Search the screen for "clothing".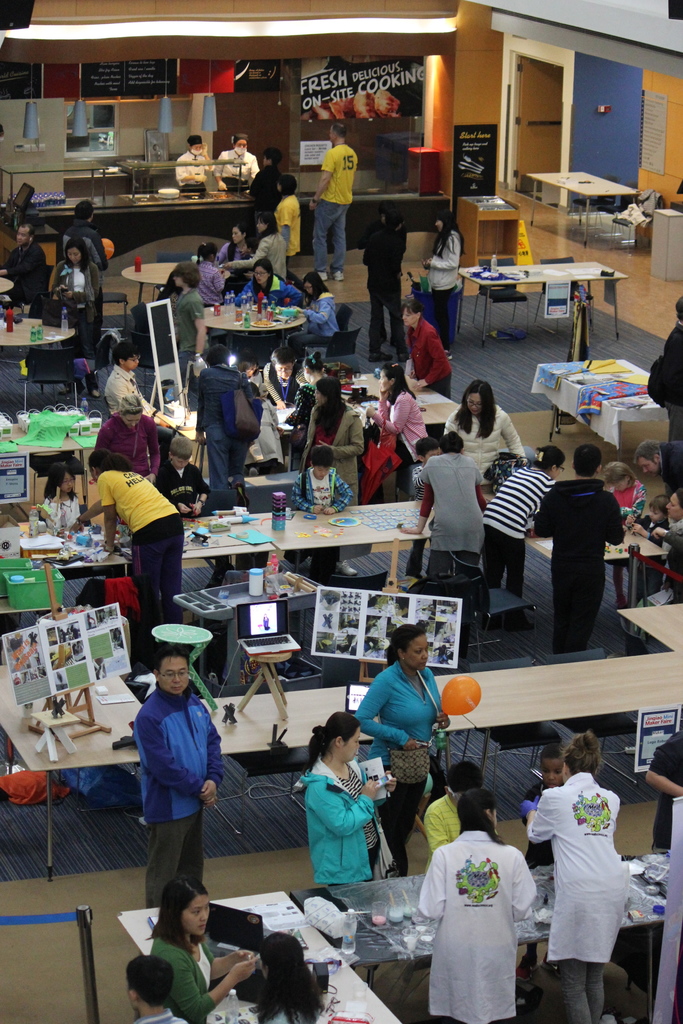
Found at <region>415, 826, 541, 1023</region>.
